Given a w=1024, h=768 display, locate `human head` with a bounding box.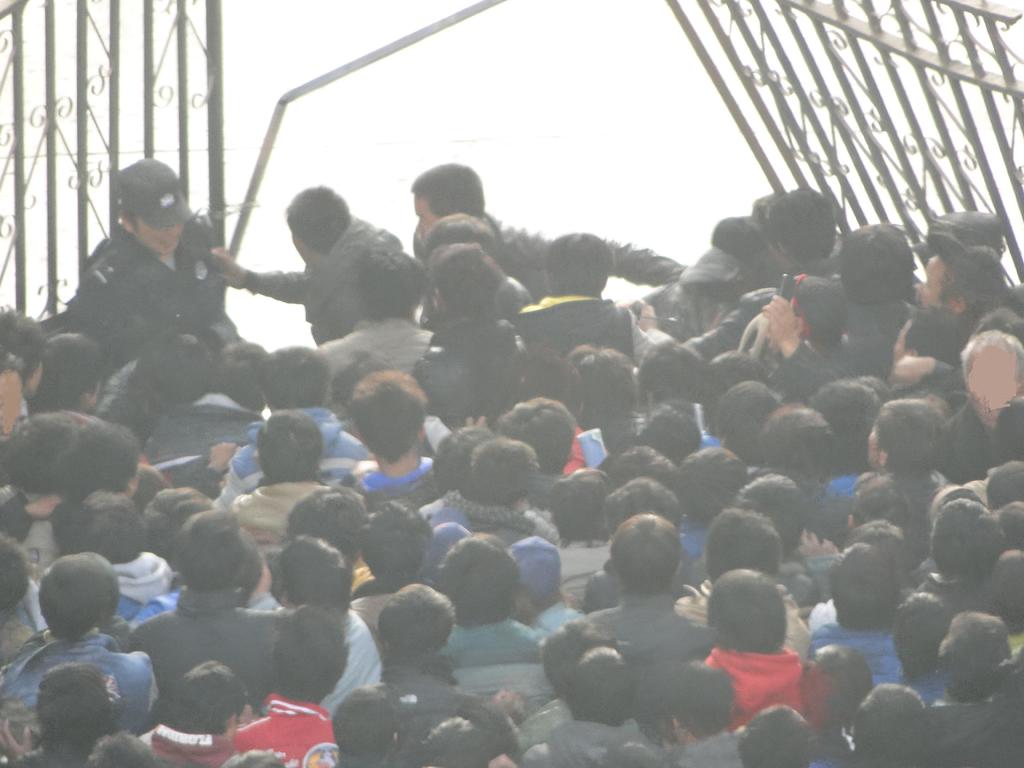
Located: locate(746, 399, 836, 480).
